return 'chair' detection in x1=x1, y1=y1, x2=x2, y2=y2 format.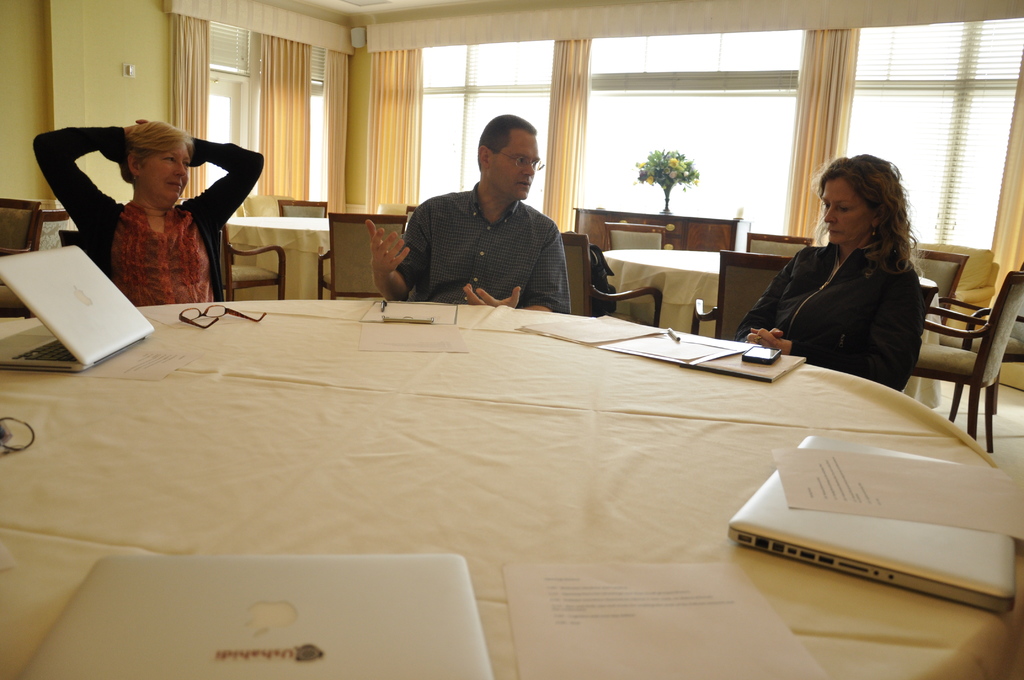
x1=220, y1=218, x2=288, y2=301.
